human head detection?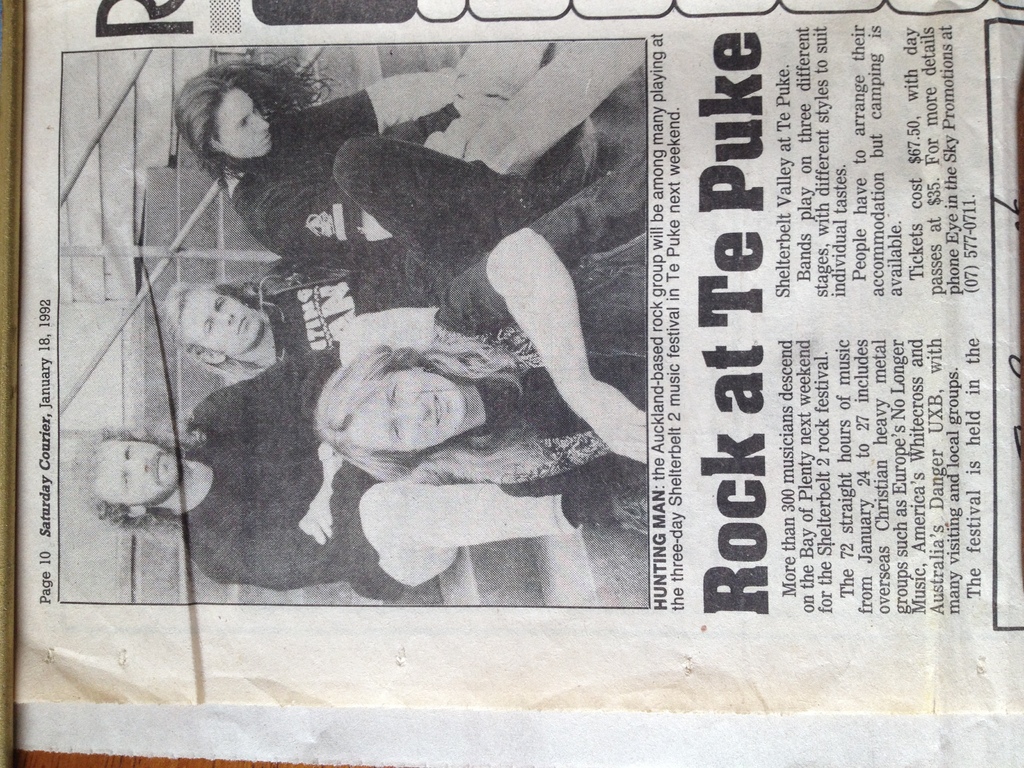
bbox=(166, 284, 264, 365)
